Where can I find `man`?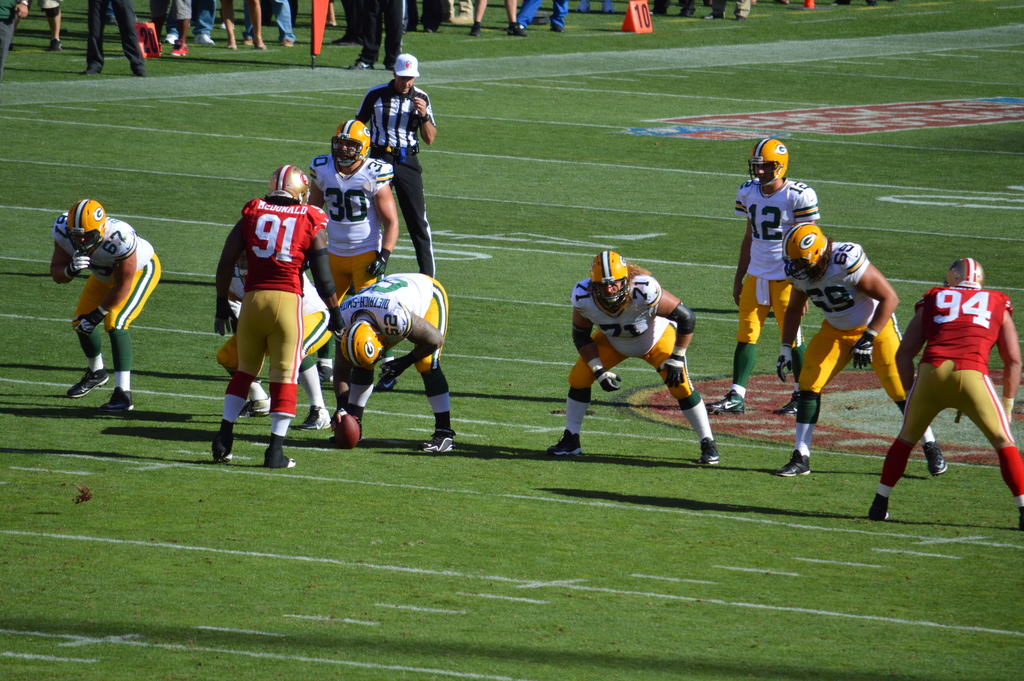
You can find it at box=[148, 0, 188, 59].
